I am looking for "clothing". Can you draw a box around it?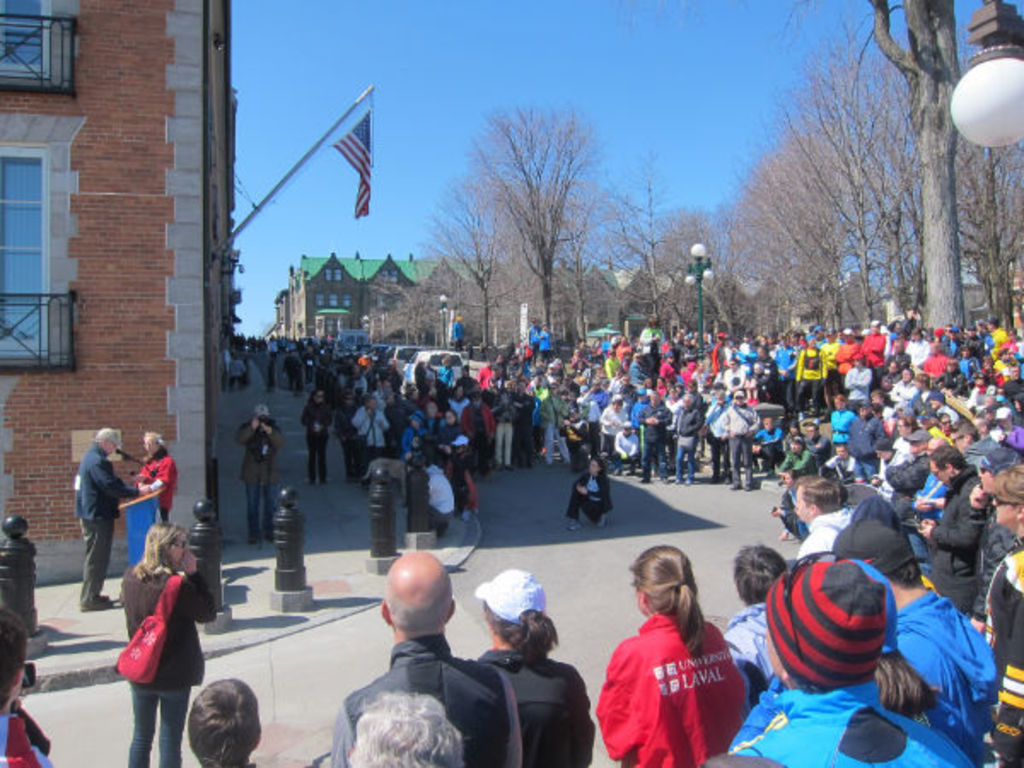
Sure, the bounding box is {"x1": 353, "y1": 404, "x2": 391, "y2": 459}.
